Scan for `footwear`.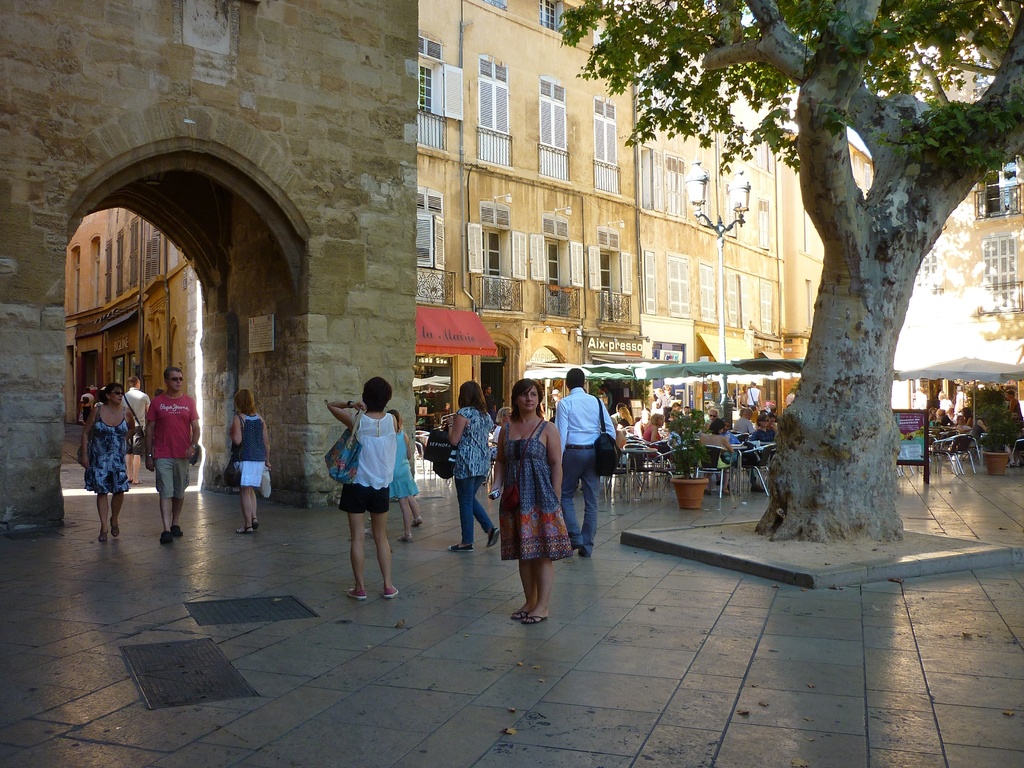
Scan result: bbox=(348, 585, 365, 598).
